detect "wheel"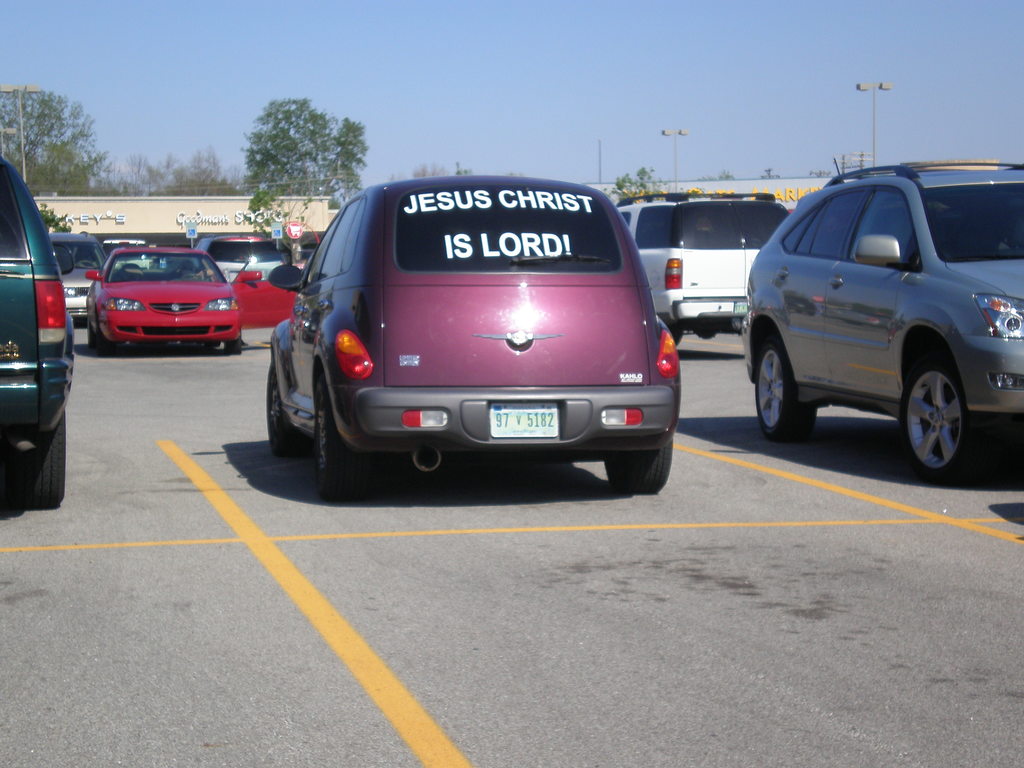
Rect(754, 335, 817, 442)
